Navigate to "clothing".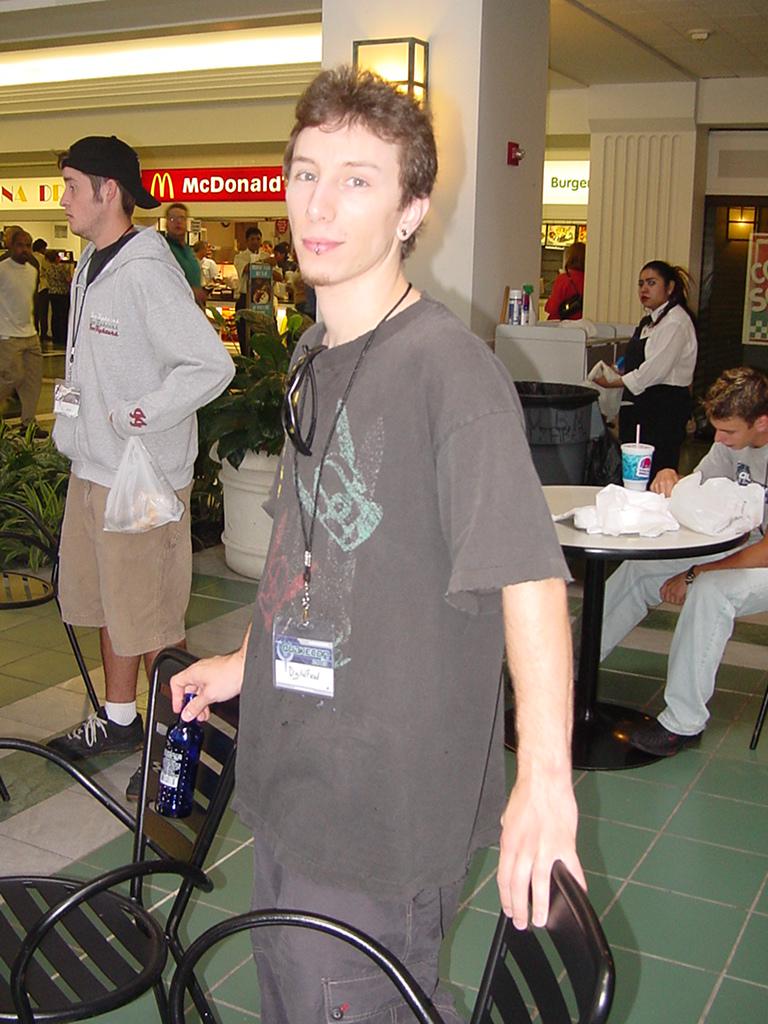
Navigation target: crop(59, 224, 236, 663).
